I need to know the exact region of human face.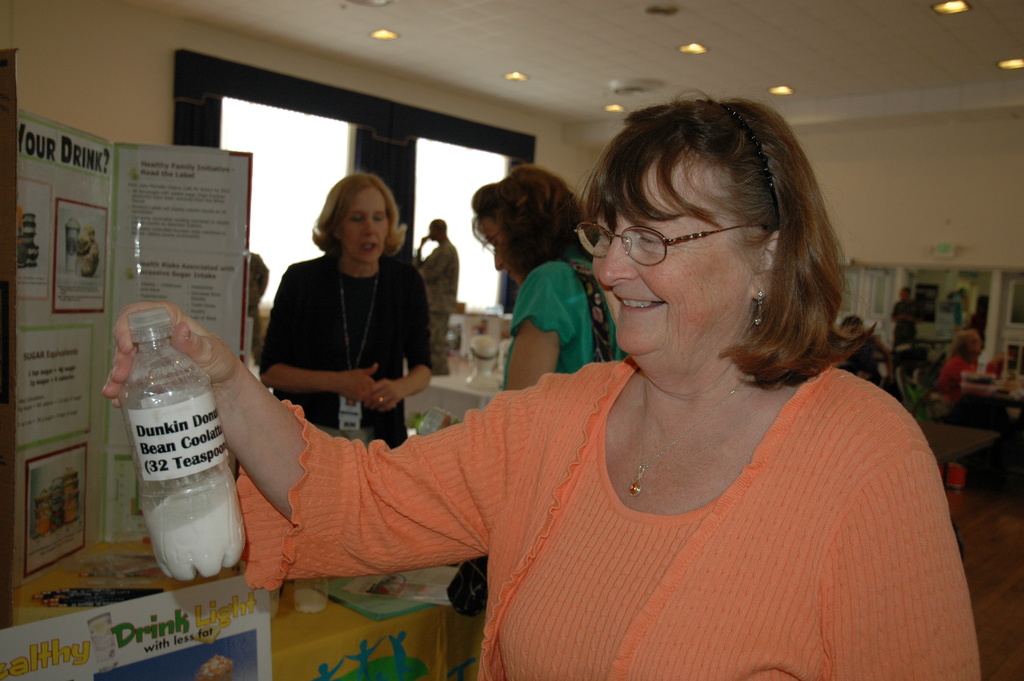
Region: 476, 215, 523, 283.
